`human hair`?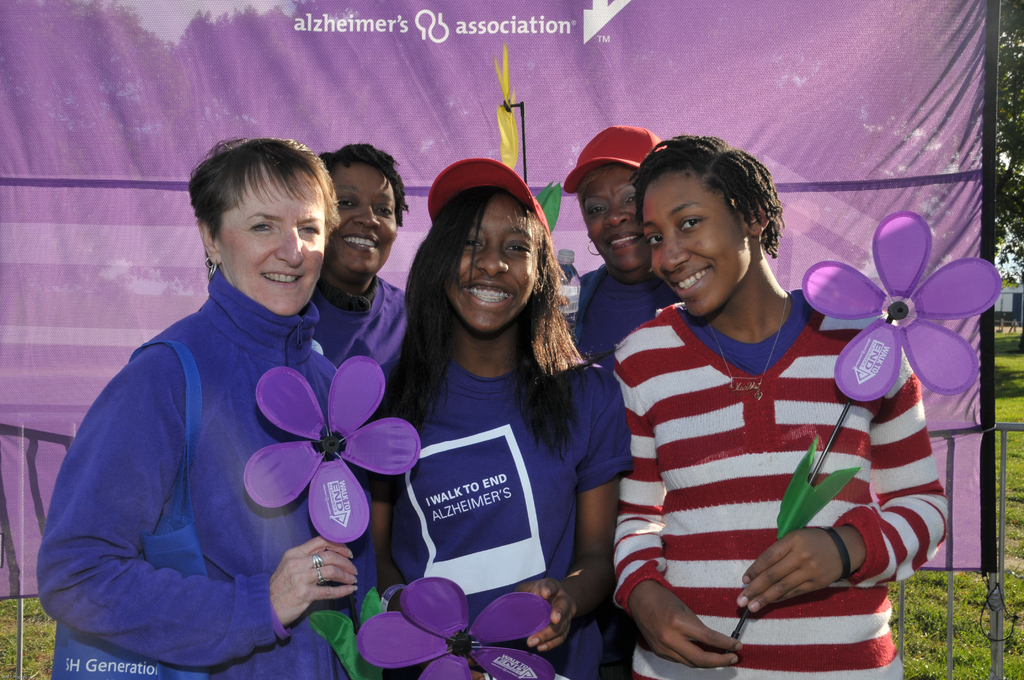
[x1=402, y1=168, x2=577, y2=430]
